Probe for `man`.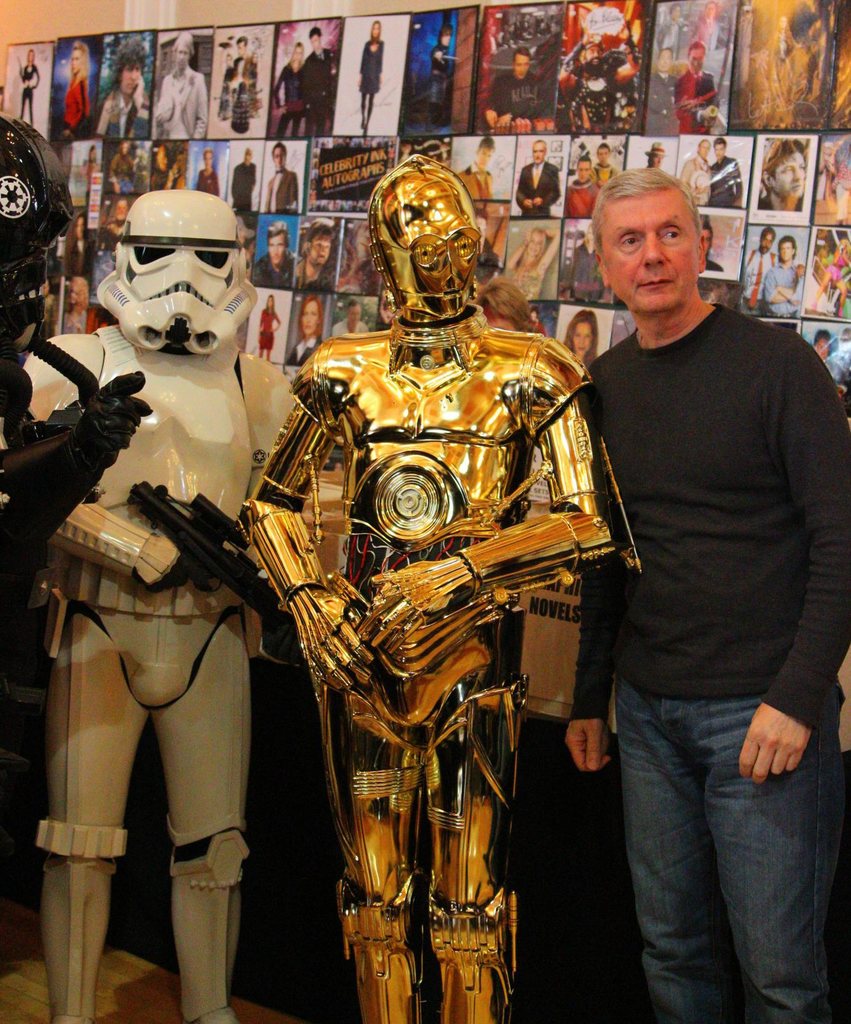
Probe result: x1=767 y1=236 x2=805 y2=316.
